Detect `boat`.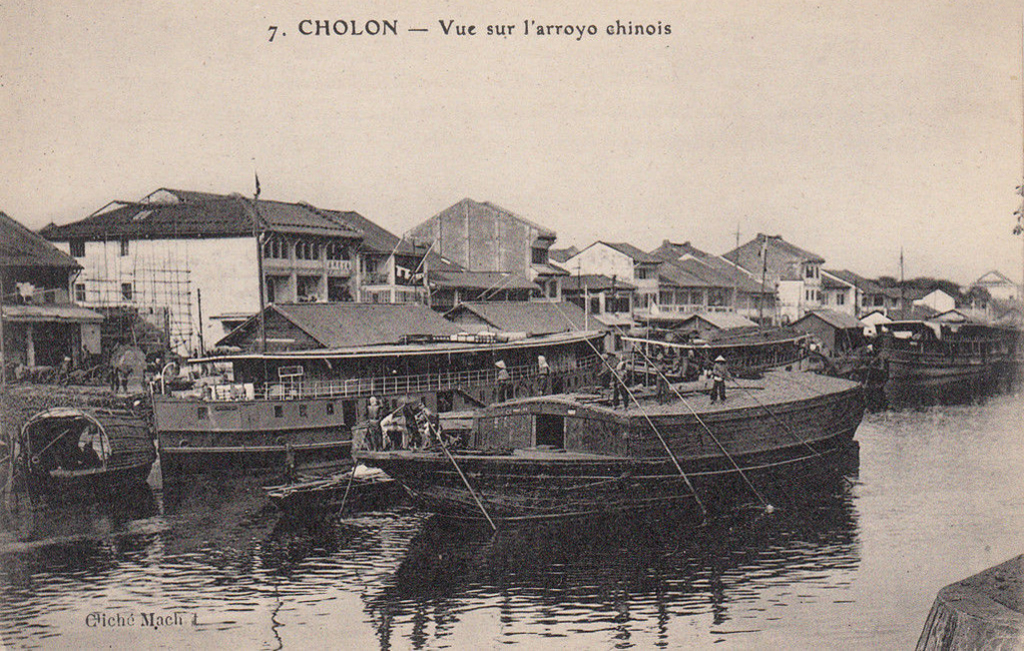
Detected at [x1=147, y1=166, x2=613, y2=475].
